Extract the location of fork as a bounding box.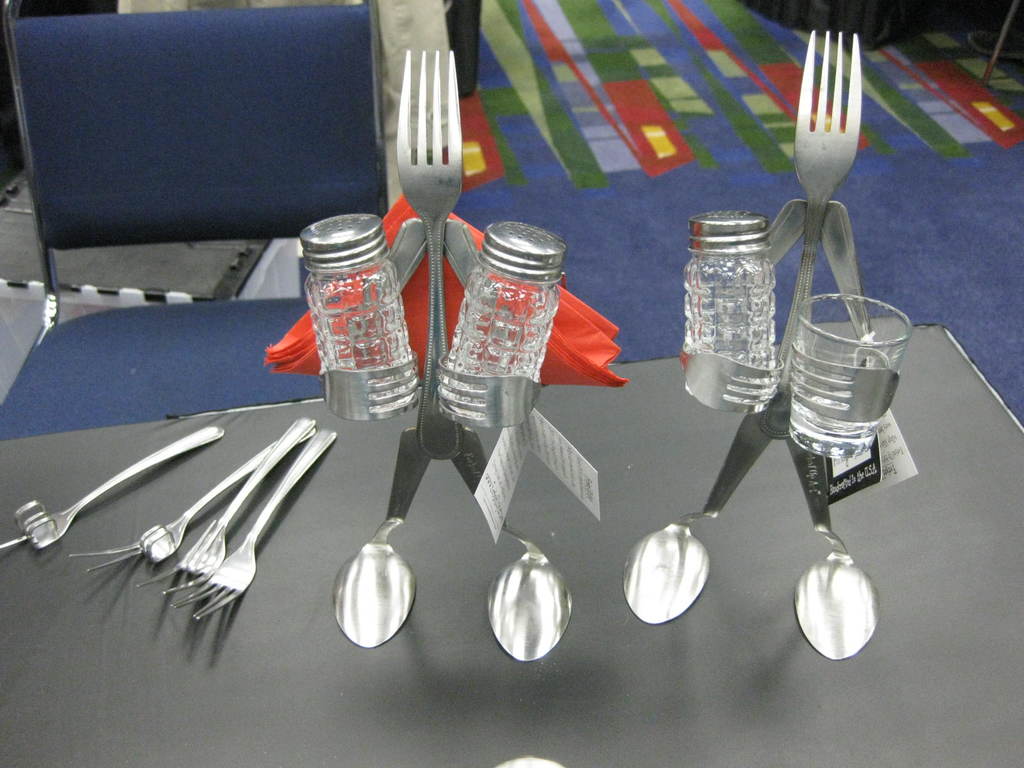
{"left": 394, "top": 49, "right": 465, "bottom": 461}.
